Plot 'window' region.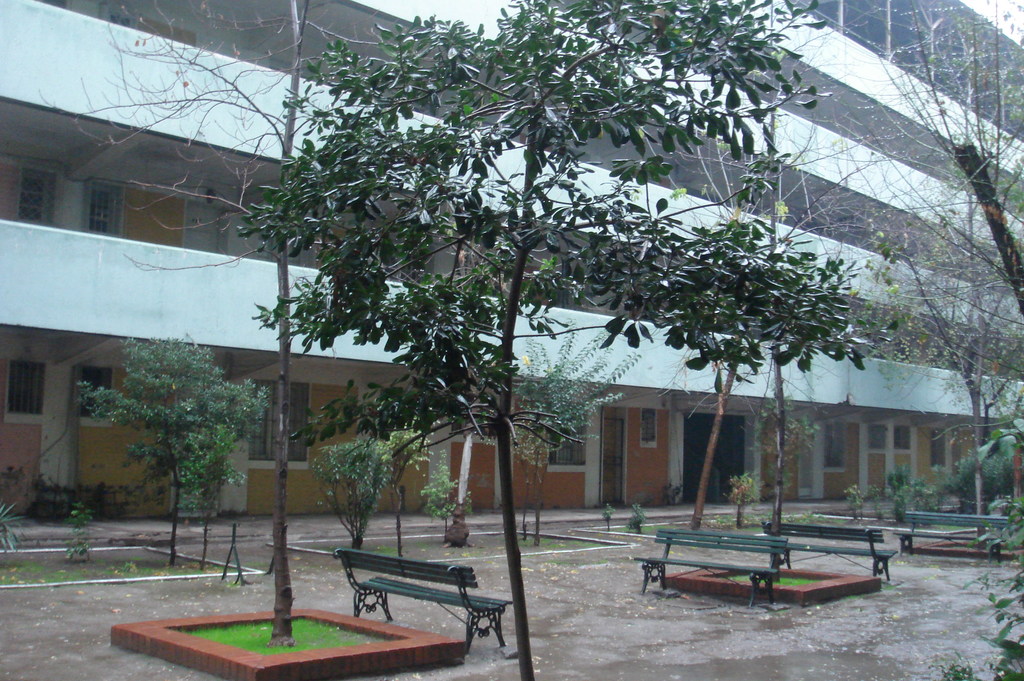
Plotted at region(79, 363, 119, 433).
